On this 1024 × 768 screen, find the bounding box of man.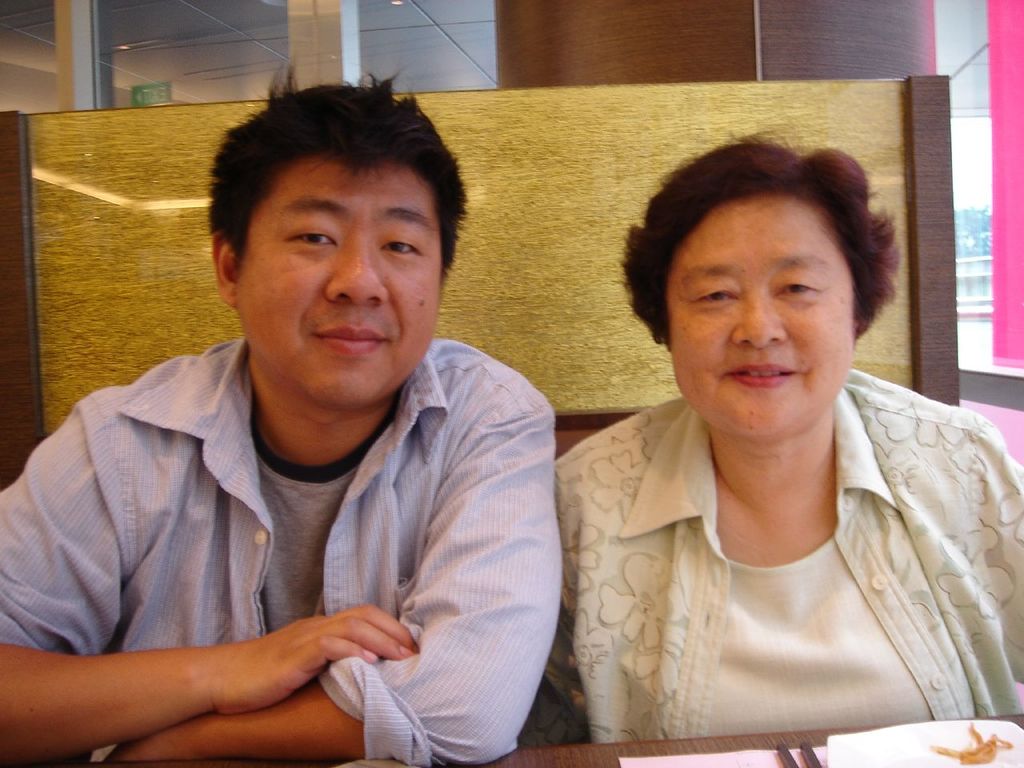
Bounding box: bbox=[3, 74, 599, 760].
